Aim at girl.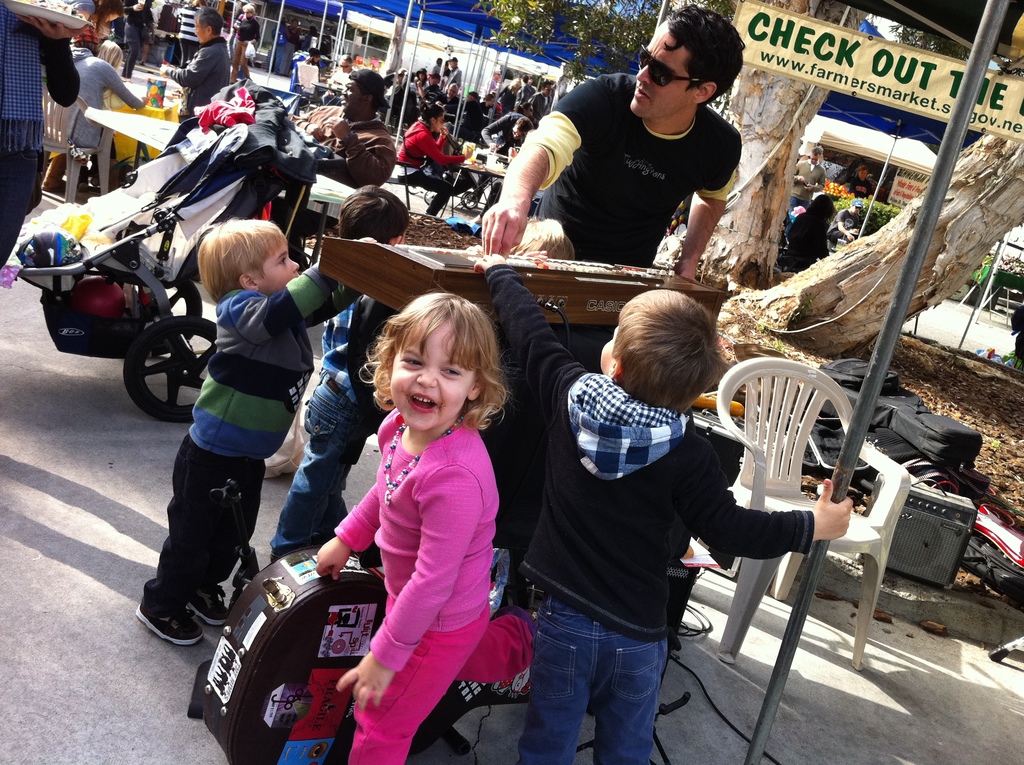
Aimed at bbox=(395, 92, 472, 220).
